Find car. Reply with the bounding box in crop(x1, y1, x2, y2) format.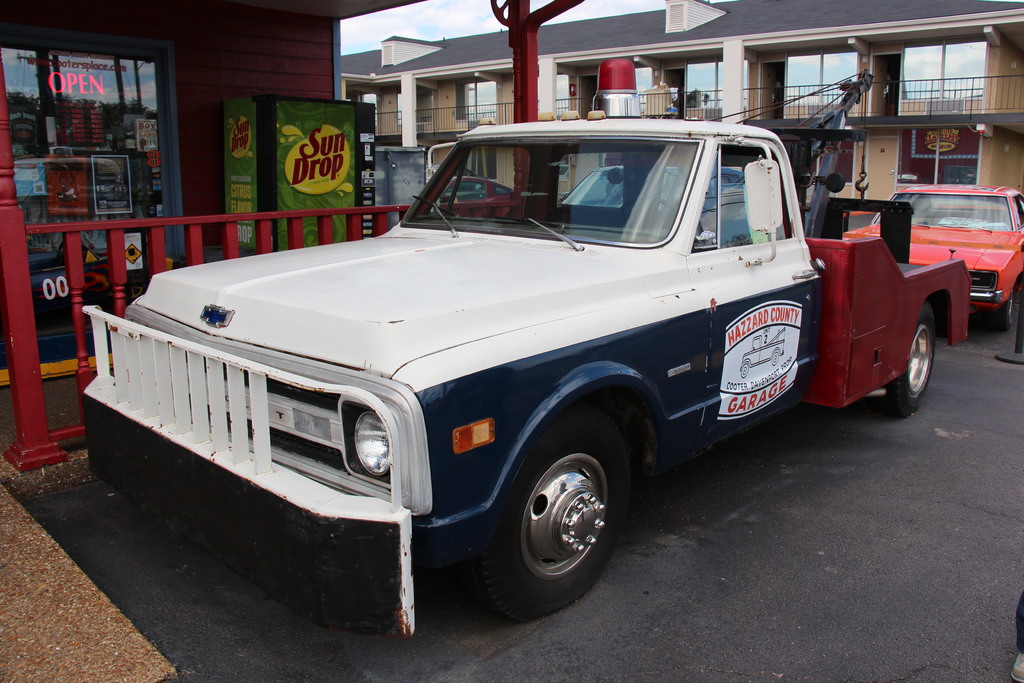
crop(435, 172, 520, 211).
